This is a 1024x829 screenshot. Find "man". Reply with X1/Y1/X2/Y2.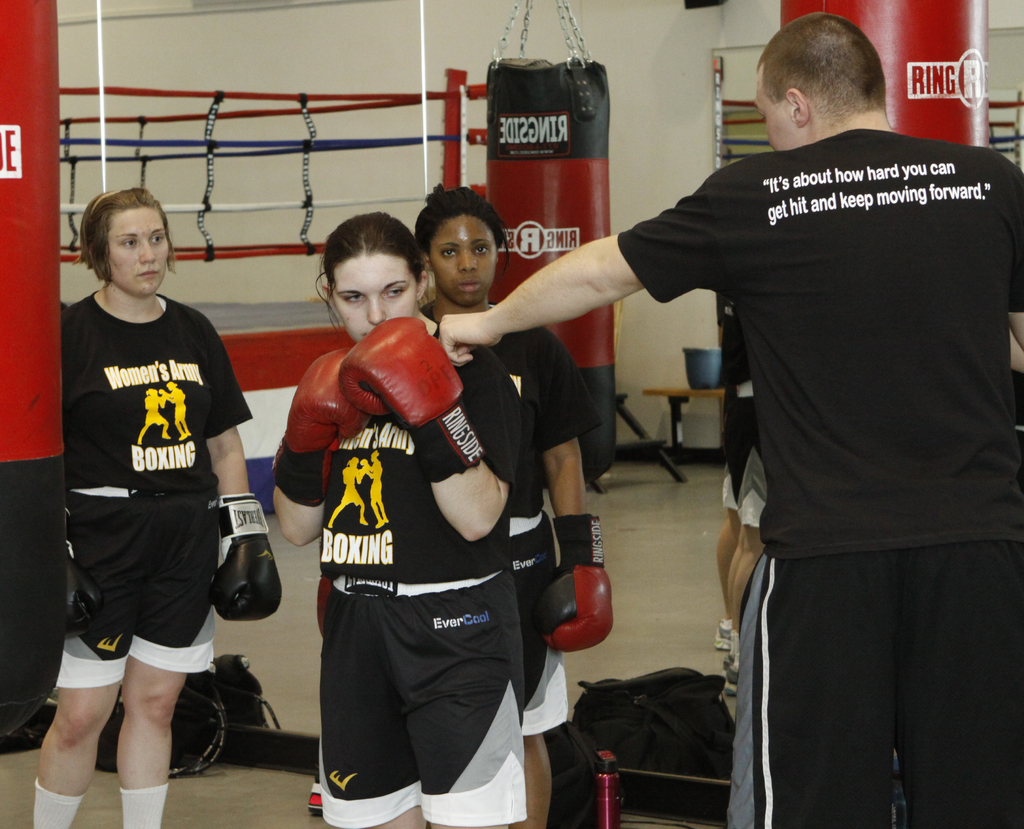
438/9/1023/828.
